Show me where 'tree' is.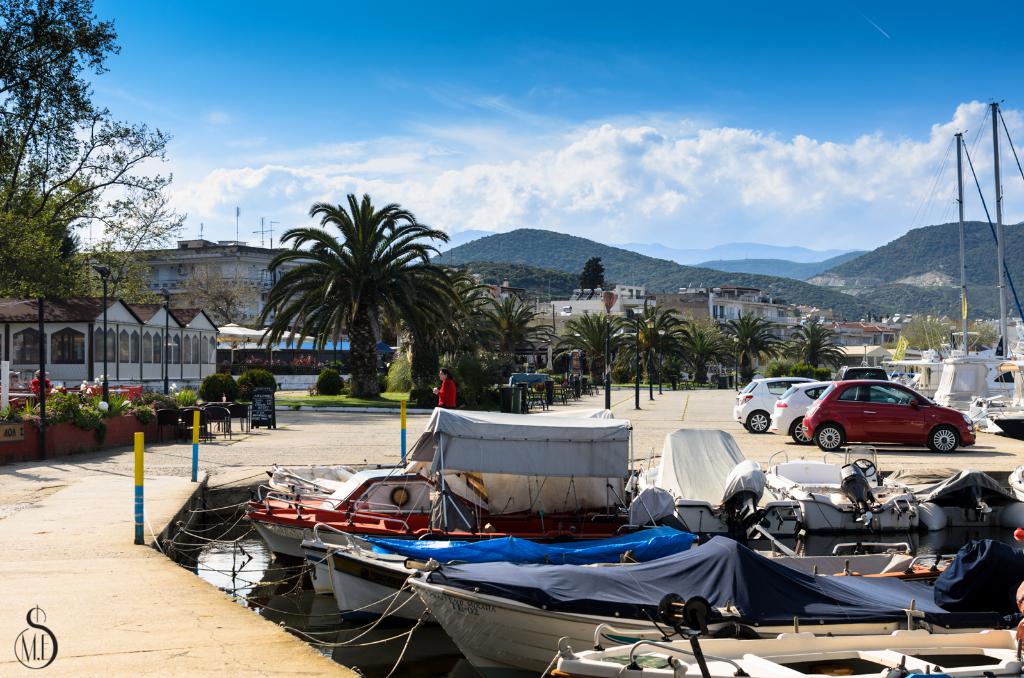
'tree' is at <box>617,296,701,391</box>.
